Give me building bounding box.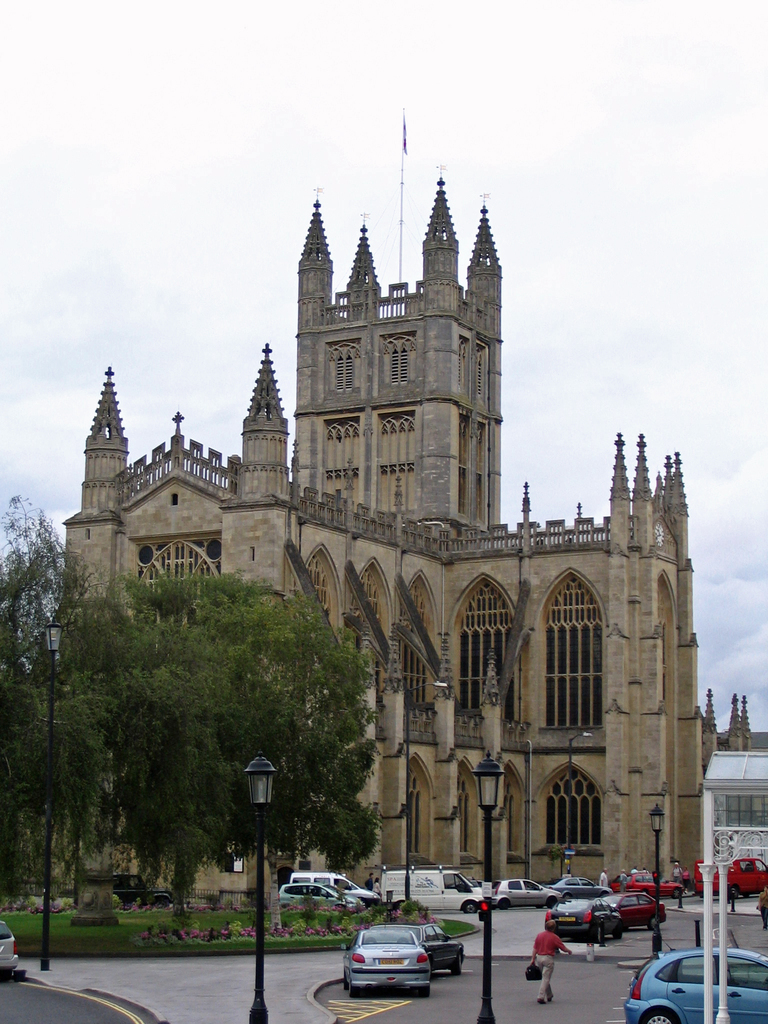
705,750,767,870.
